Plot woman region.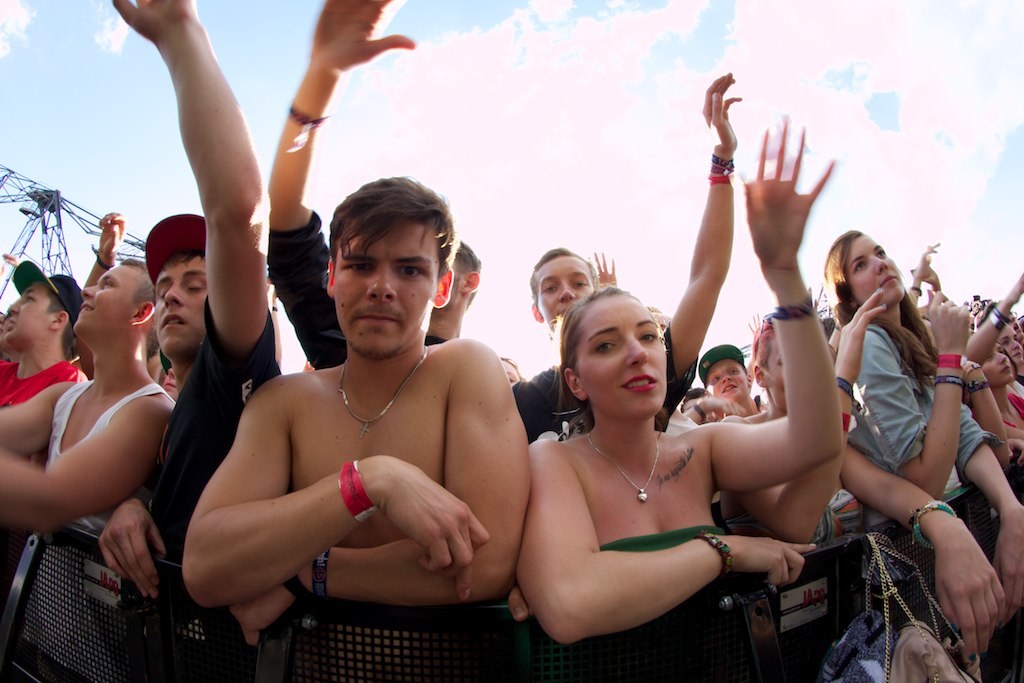
Plotted at <region>517, 105, 835, 682</region>.
